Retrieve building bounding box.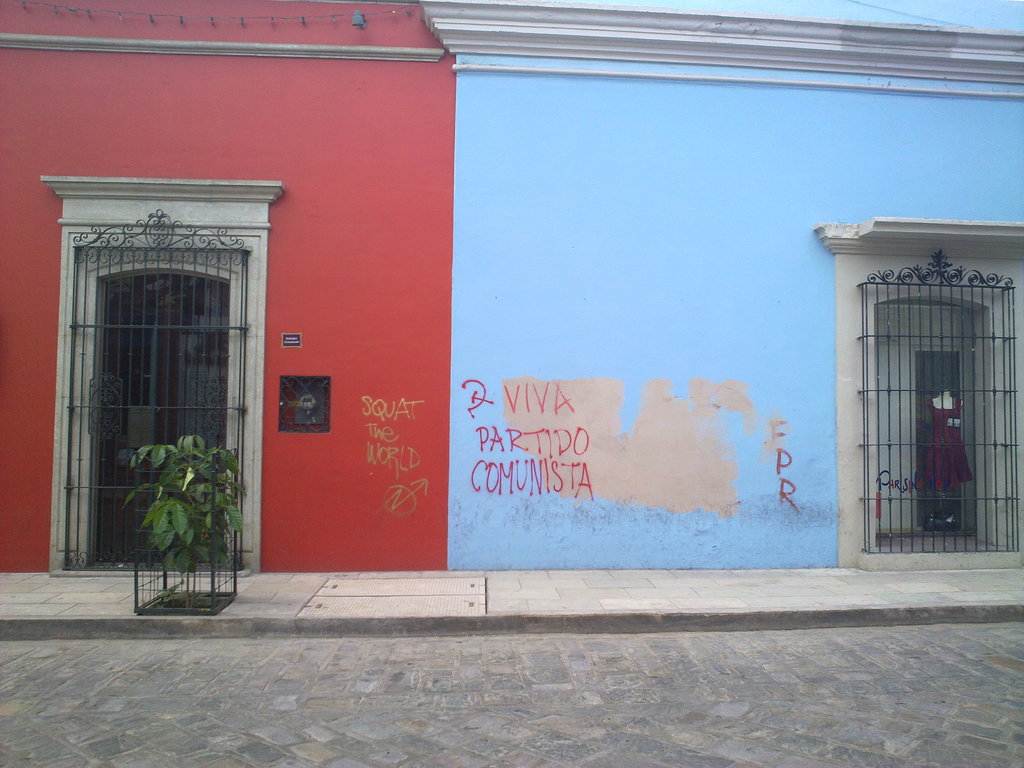
Bounding box: x1=415 y1=0 x2=1023 y2=567.
